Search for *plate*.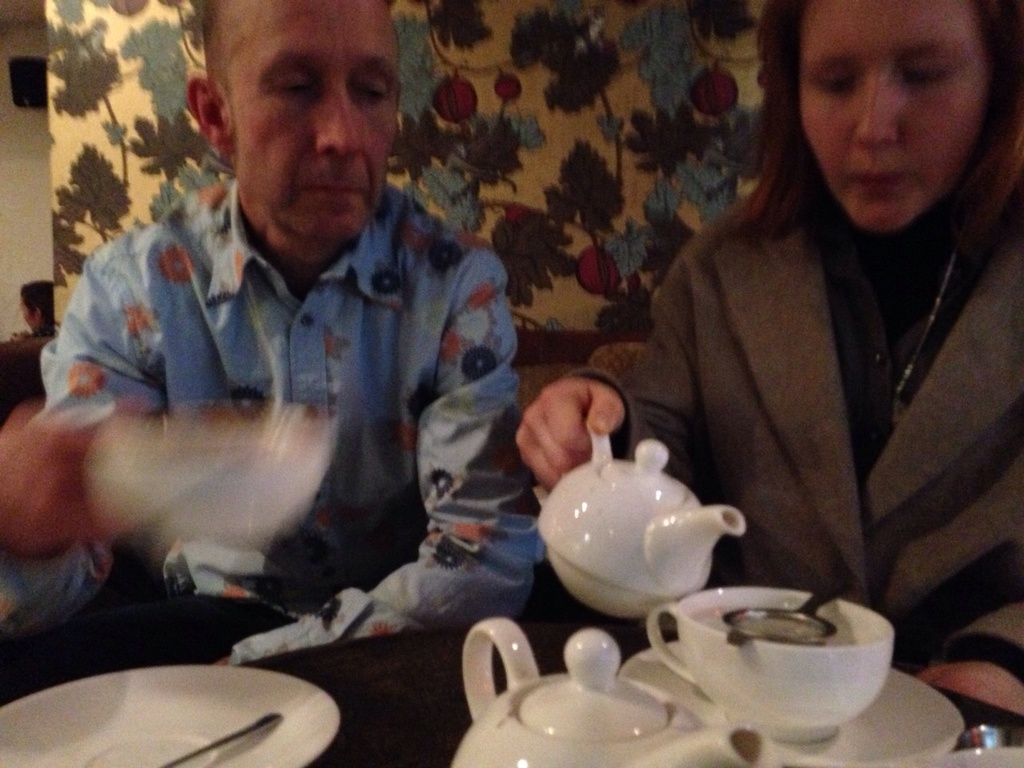
Found at bbox=[0, 664, 341, 767].
